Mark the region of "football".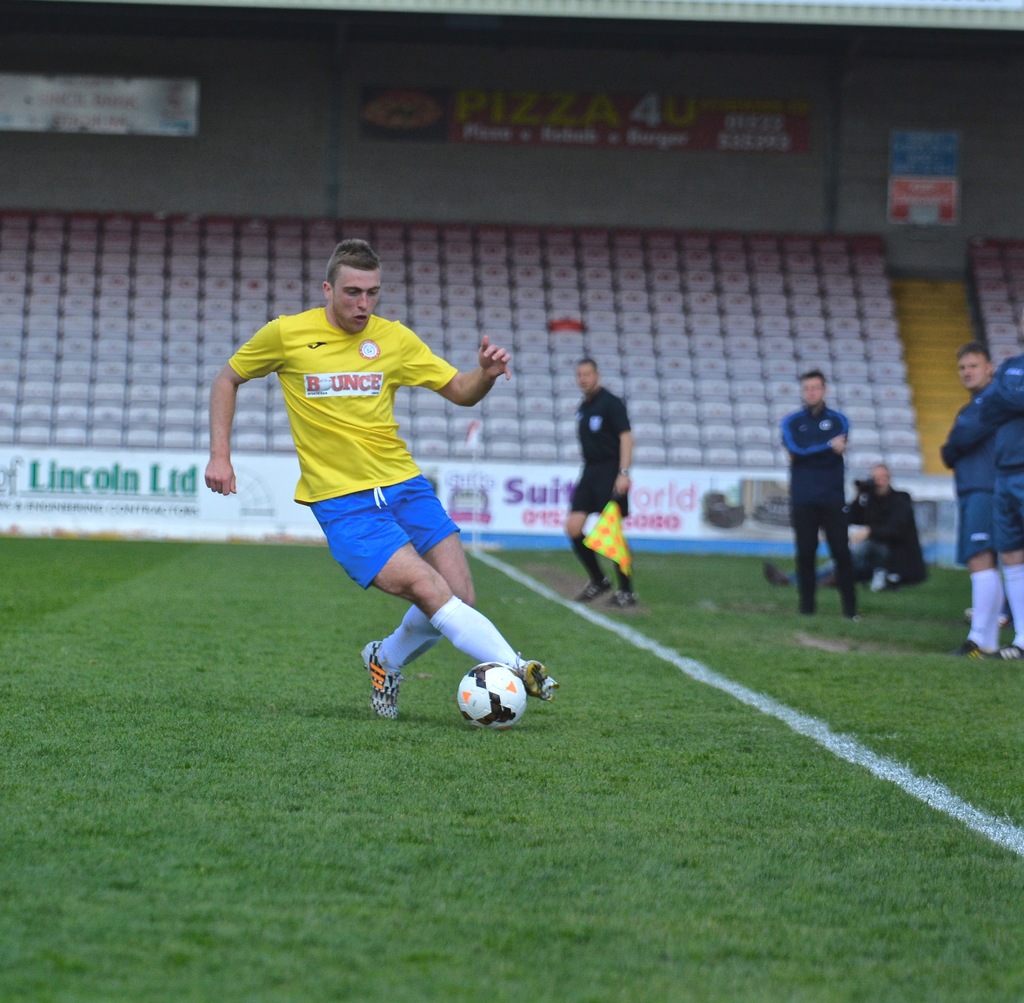
Region: bbox(457, 655, 527, 732).
